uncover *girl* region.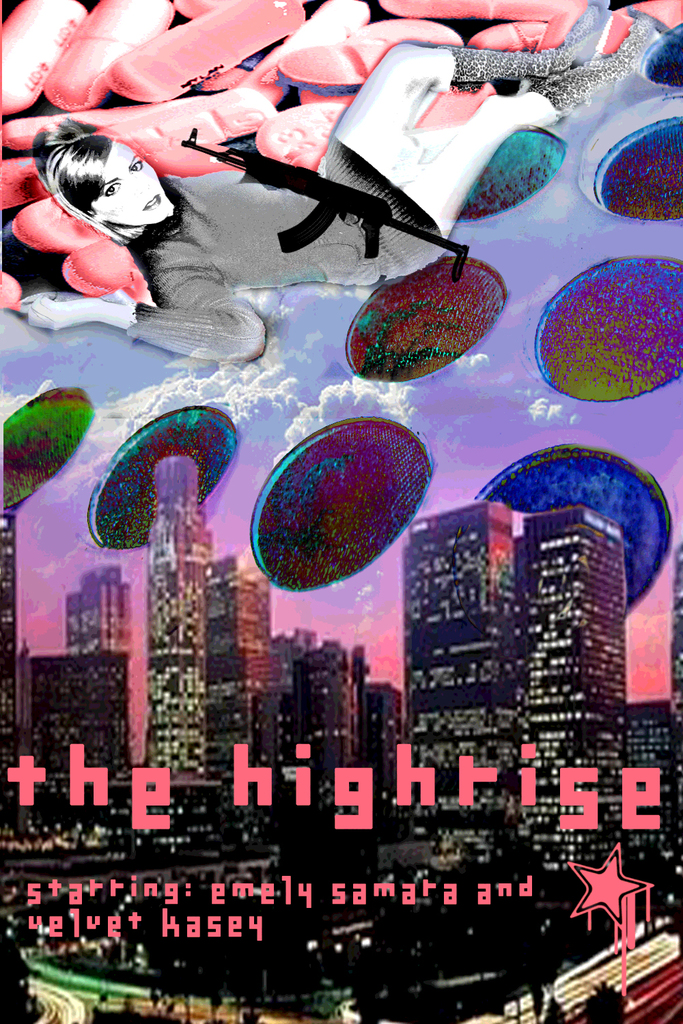
Uncovered: (16, 7, 657, 371).
